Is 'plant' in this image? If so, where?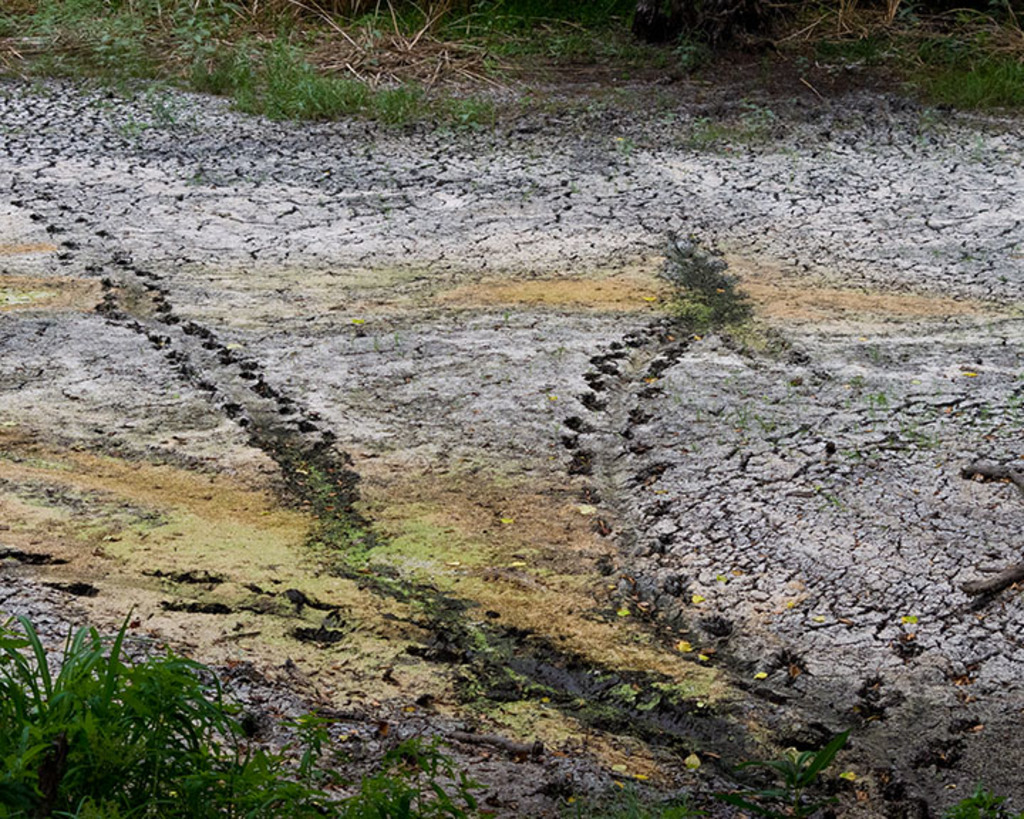
Yes, at locate(735, 728, 865, 806).
